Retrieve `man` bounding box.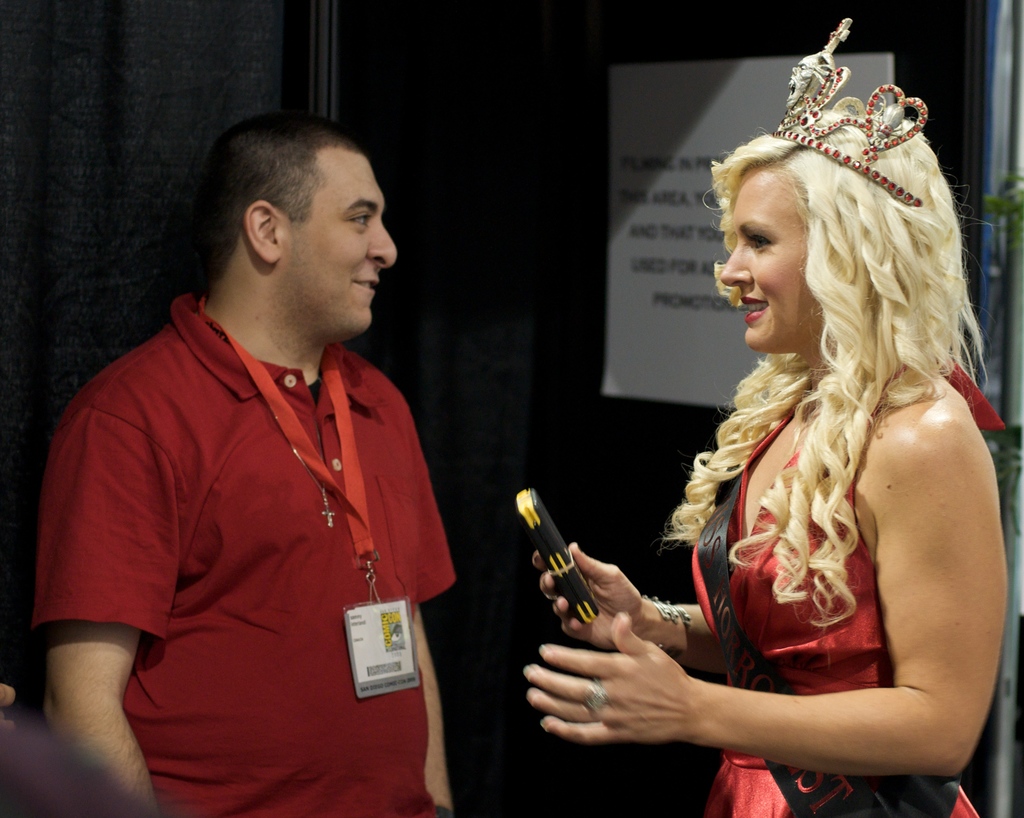
Bounding box: (left=29, top=112, right=467, bottom=817).
